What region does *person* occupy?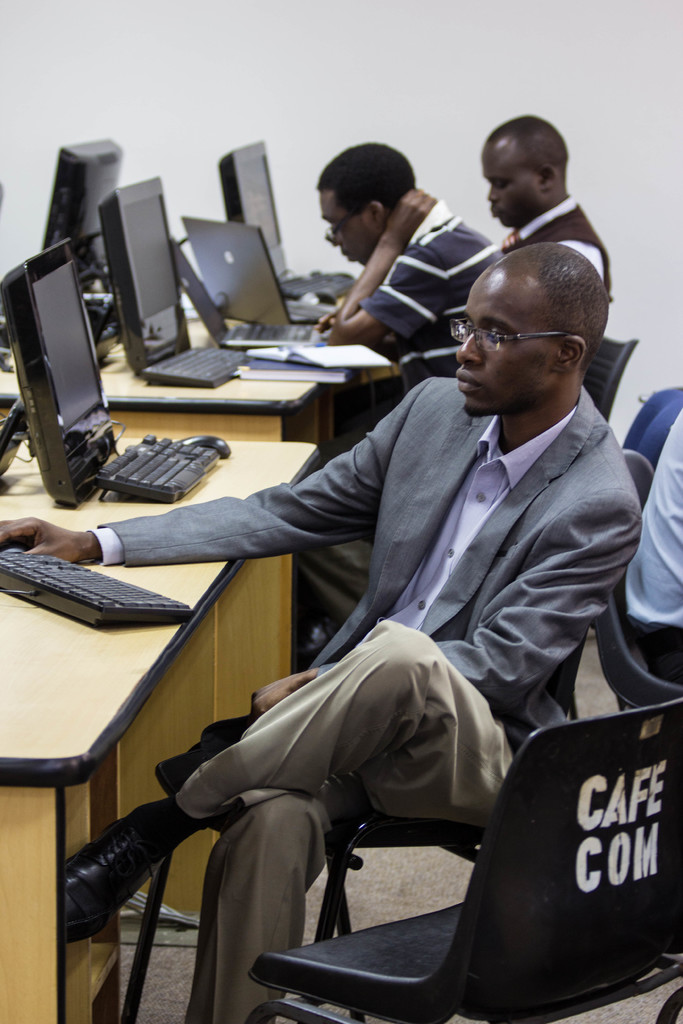
[left=0, top=236, right=647, bottom=1023].
